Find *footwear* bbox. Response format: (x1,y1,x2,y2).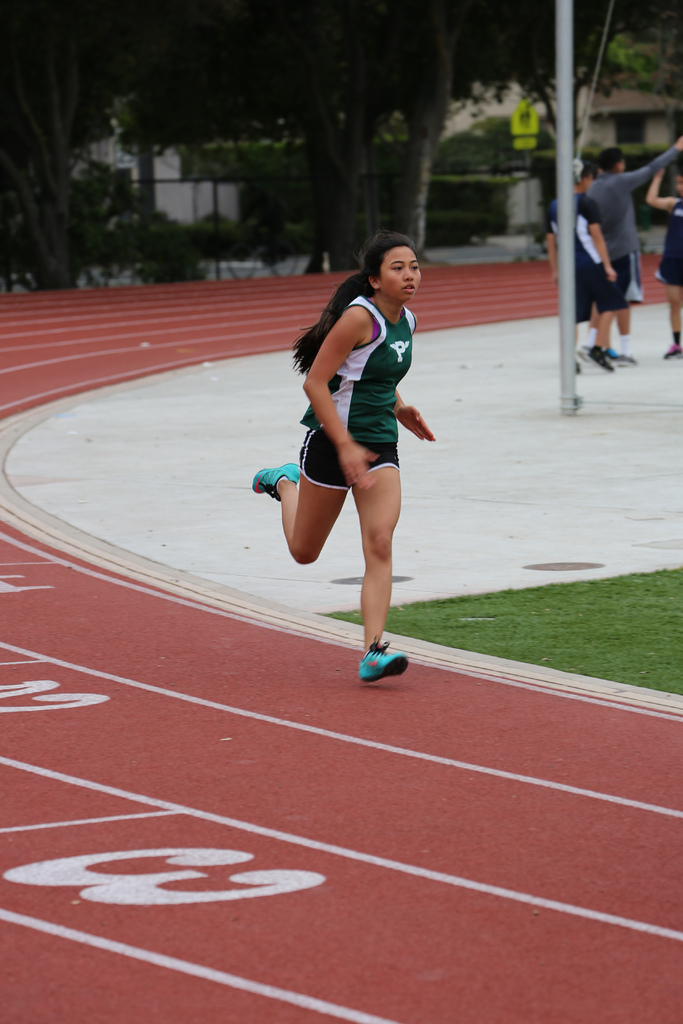
(346,632,414,685).
